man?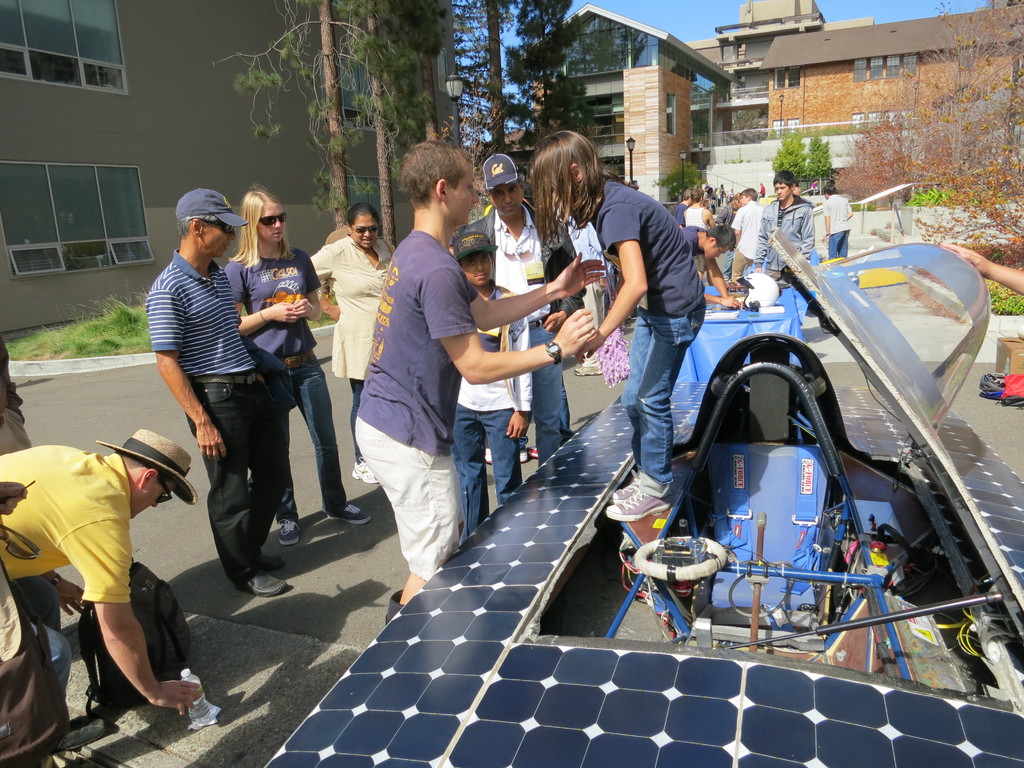
{"left": 0, "top": 419, "right": 196, "bottom": 767}
